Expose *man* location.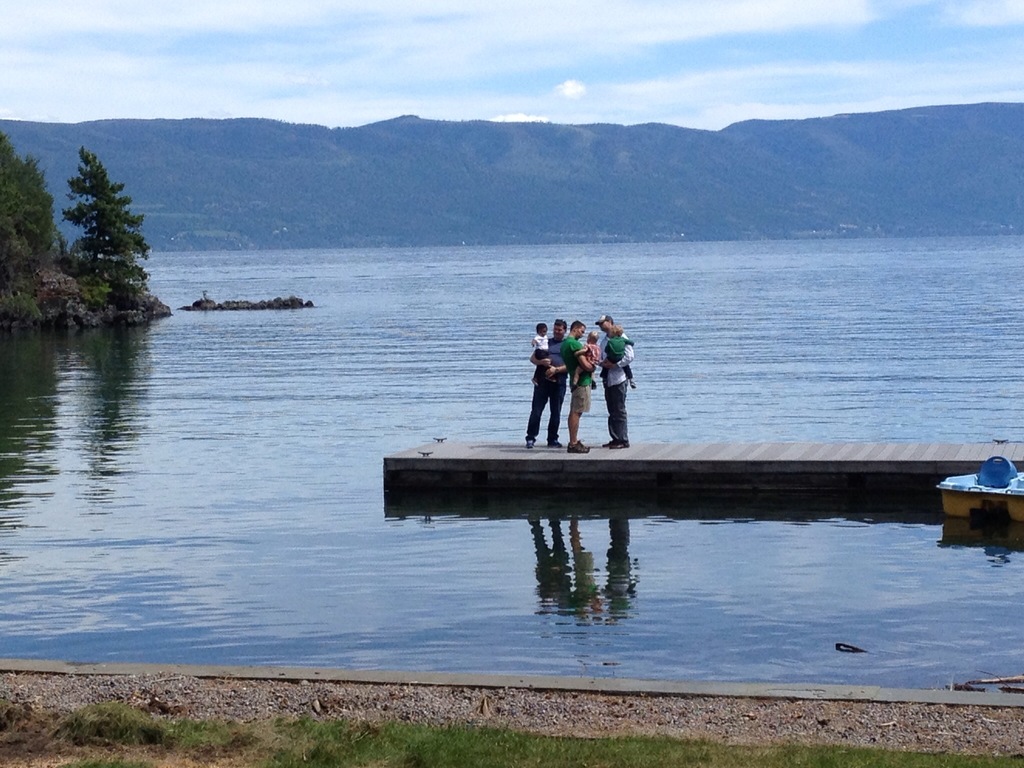
Exposed at {"left": 557, "top": 318, "right": 595, "bottom": 450}.
